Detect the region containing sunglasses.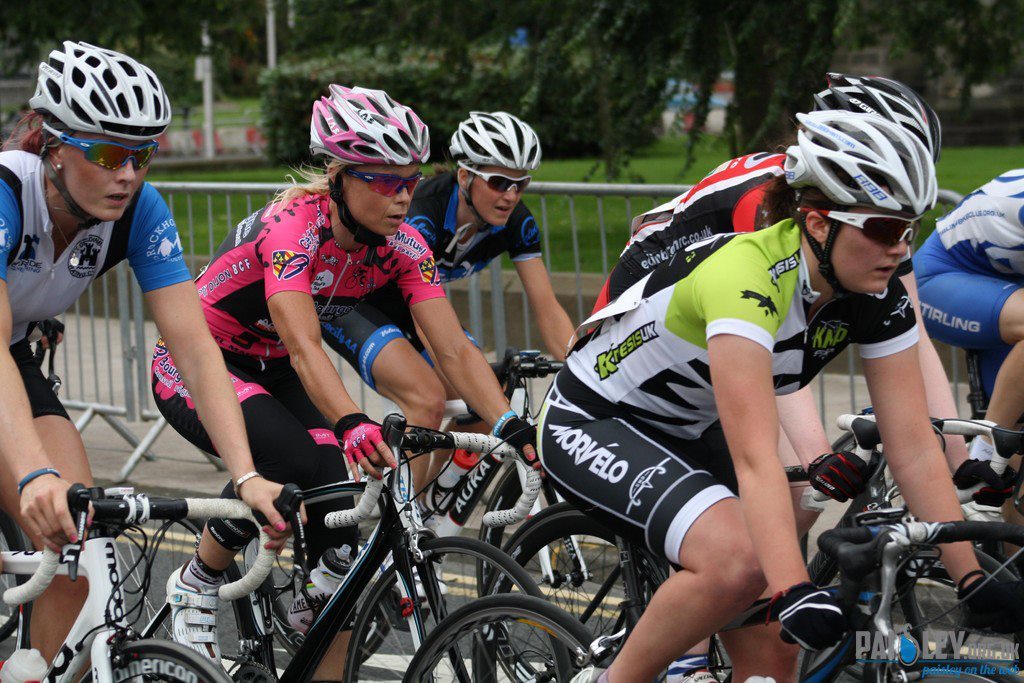
left=344, top=168, right=426, bottom=196.
